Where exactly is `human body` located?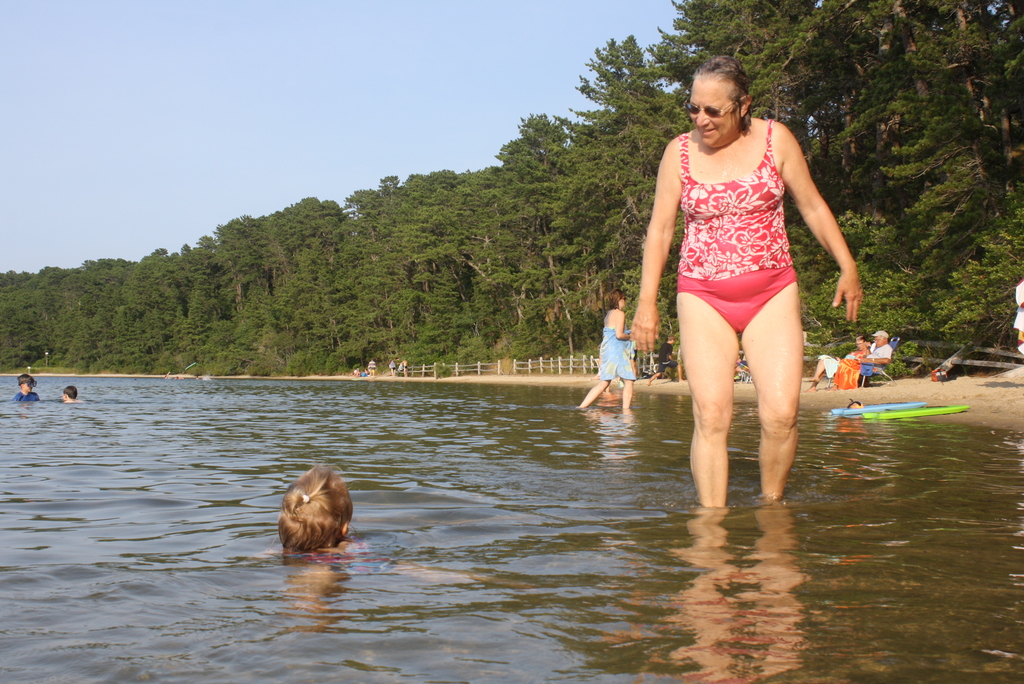
Its bounding box is locate(855, 327, 892, 375).
